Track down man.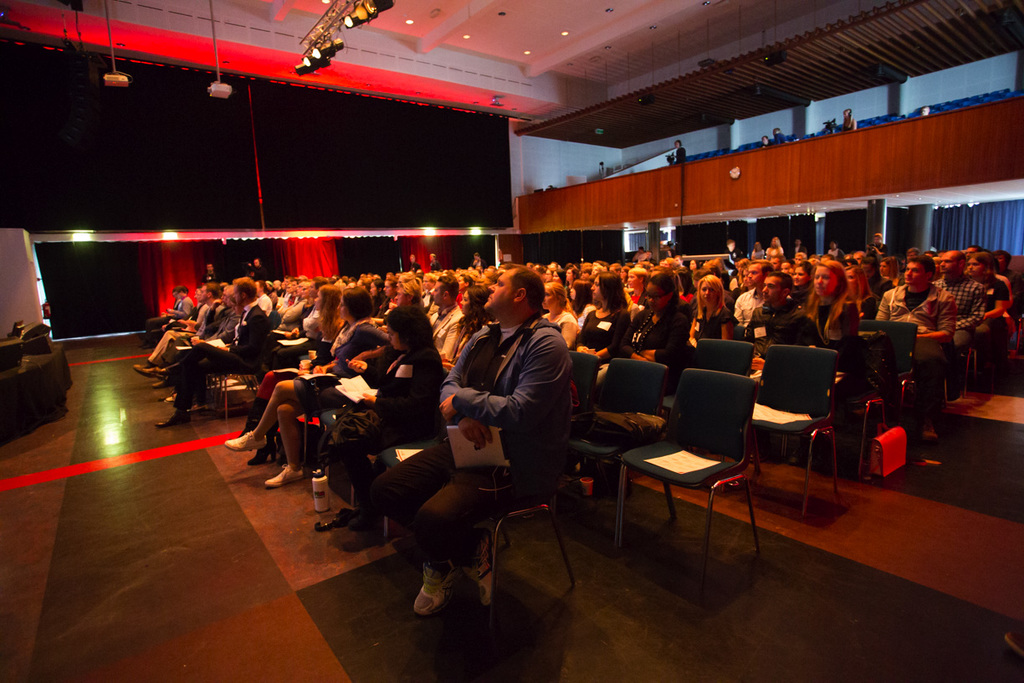
Tracked to select_region(164, 290, 196, 324).
